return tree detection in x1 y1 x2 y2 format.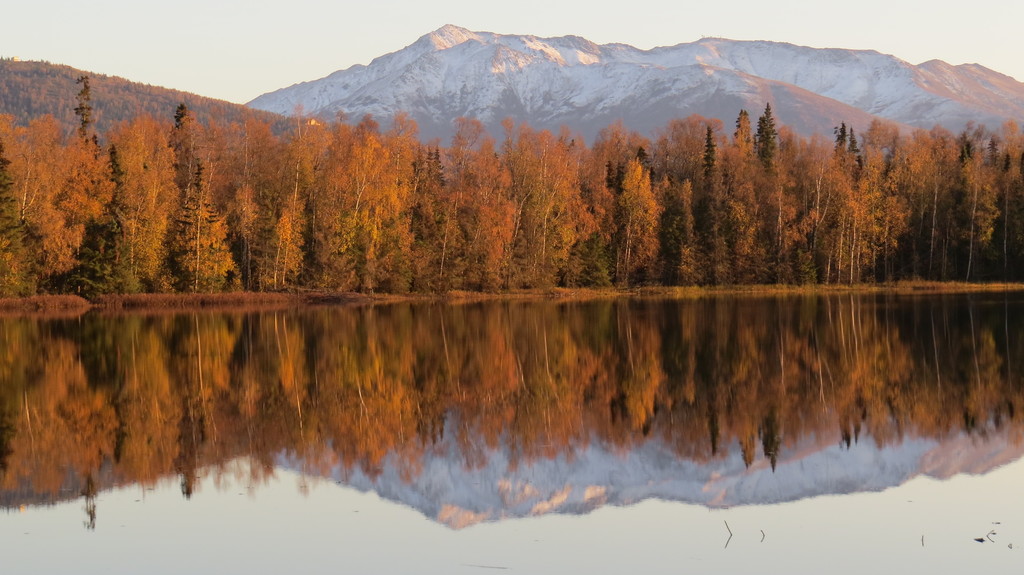
890 126 932 279.
